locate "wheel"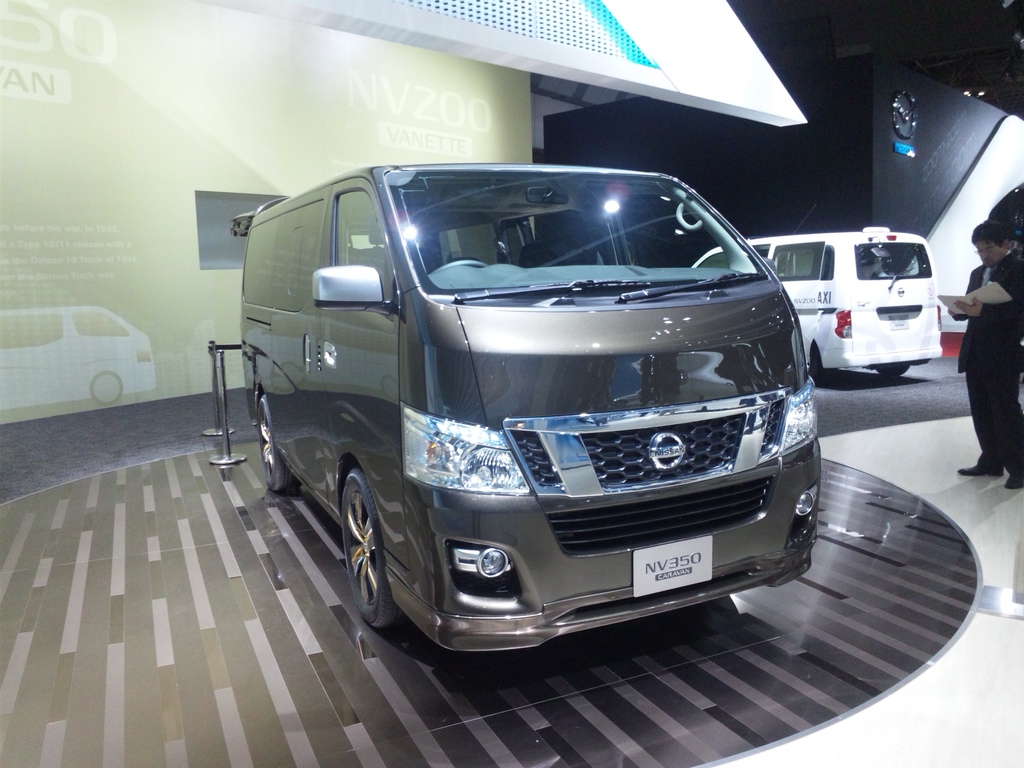
crop(877, 364, 908, 376)
